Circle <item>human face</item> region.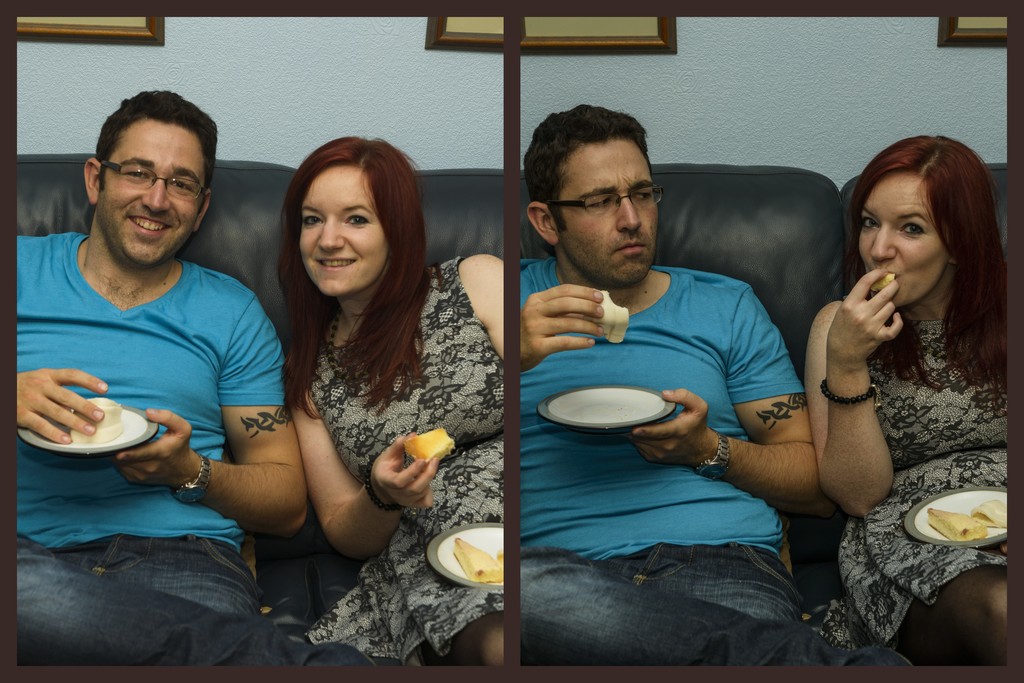
Region: rect(297, 165, 387, 296).
